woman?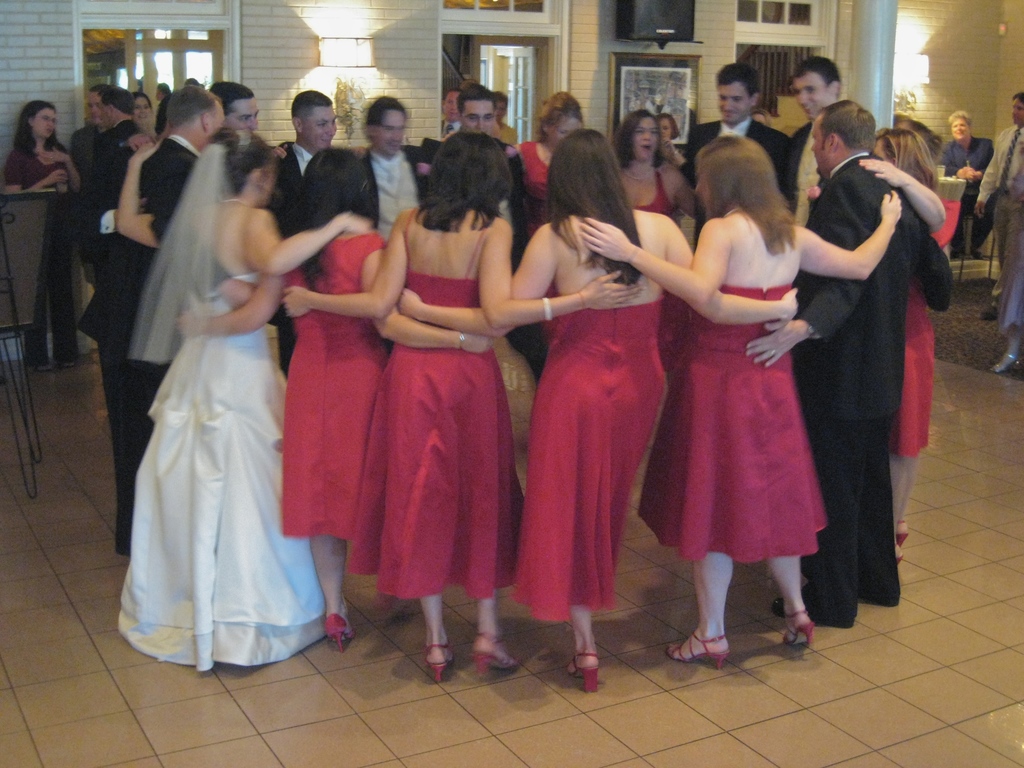
box=[506, 84, 598, 341]
